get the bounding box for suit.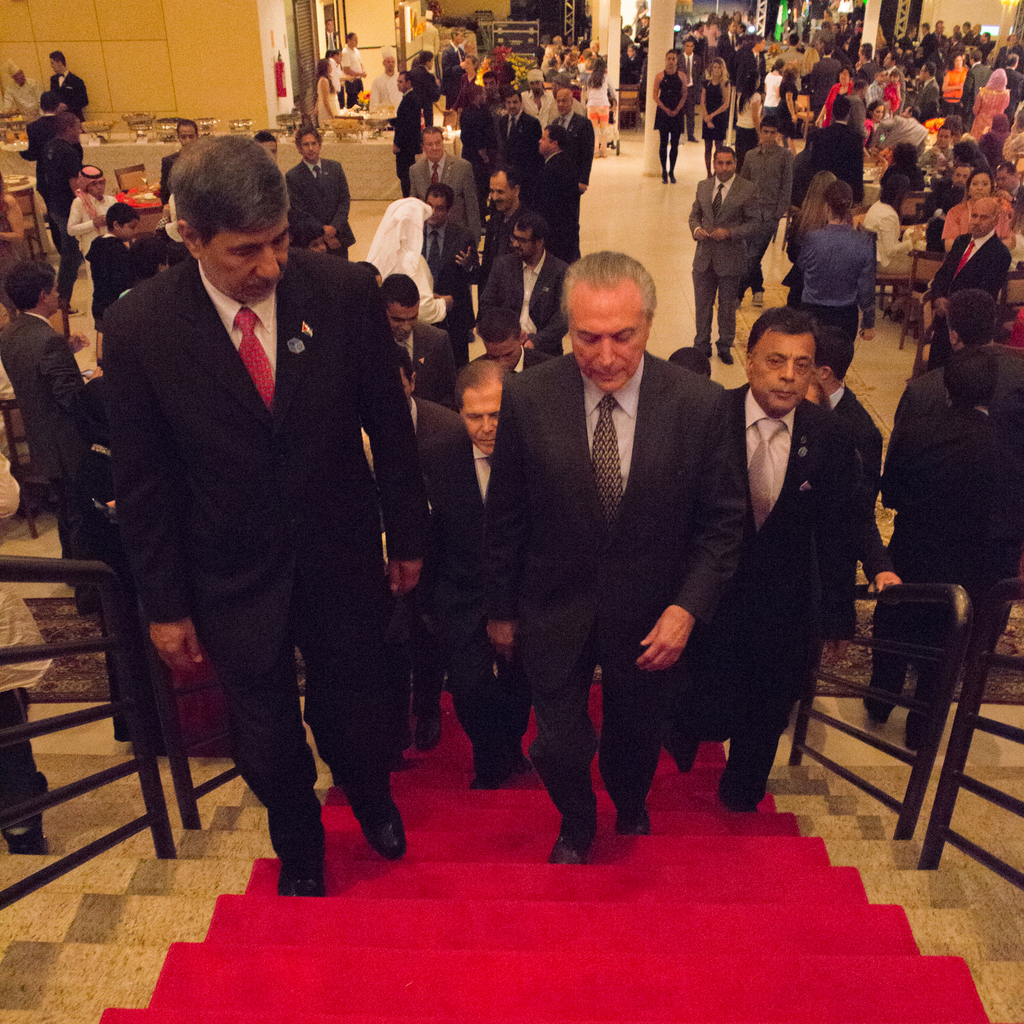
[397, 326, 463, 412].
